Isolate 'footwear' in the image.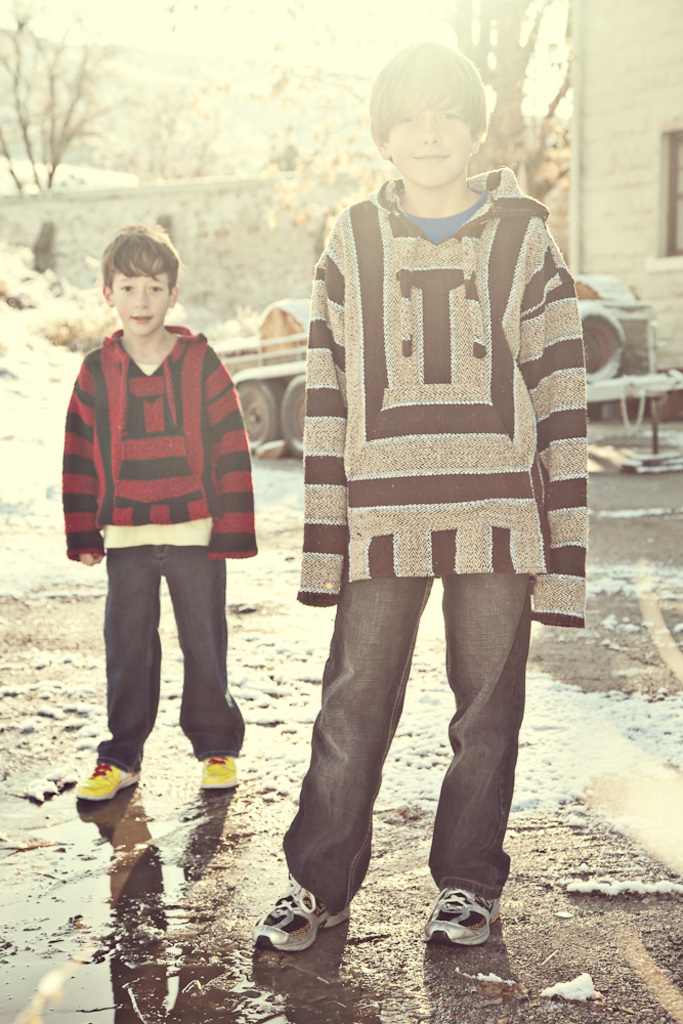
Isolated region: 195:760:253:792.
